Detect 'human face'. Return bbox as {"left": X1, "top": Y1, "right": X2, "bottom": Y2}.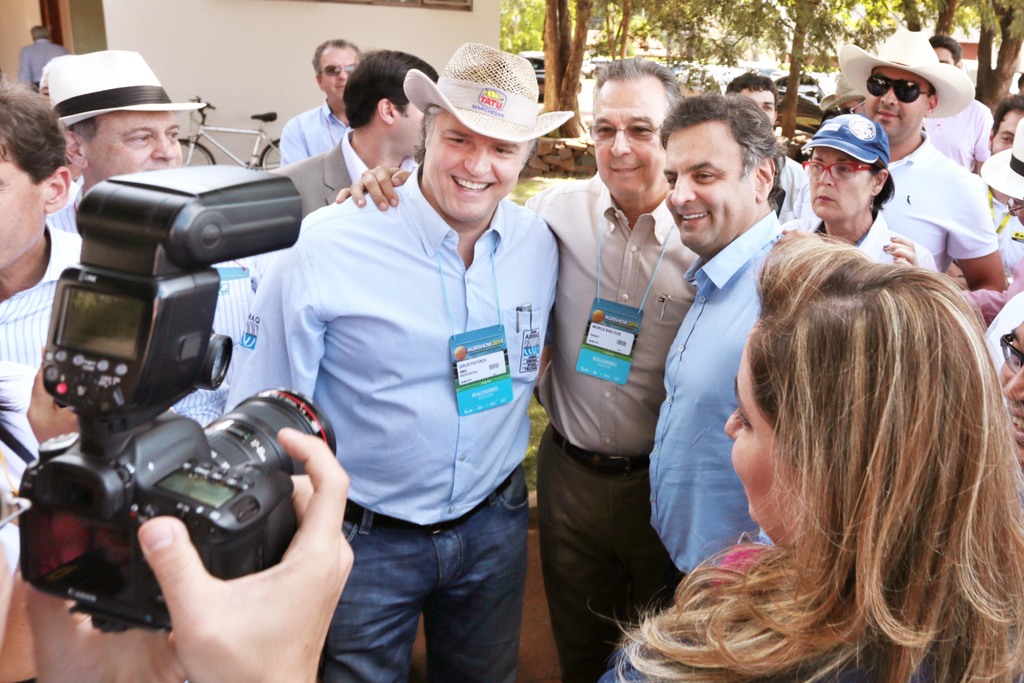
{"left": 996, "top": 318, "right": 1023, "bottom": 465}.
